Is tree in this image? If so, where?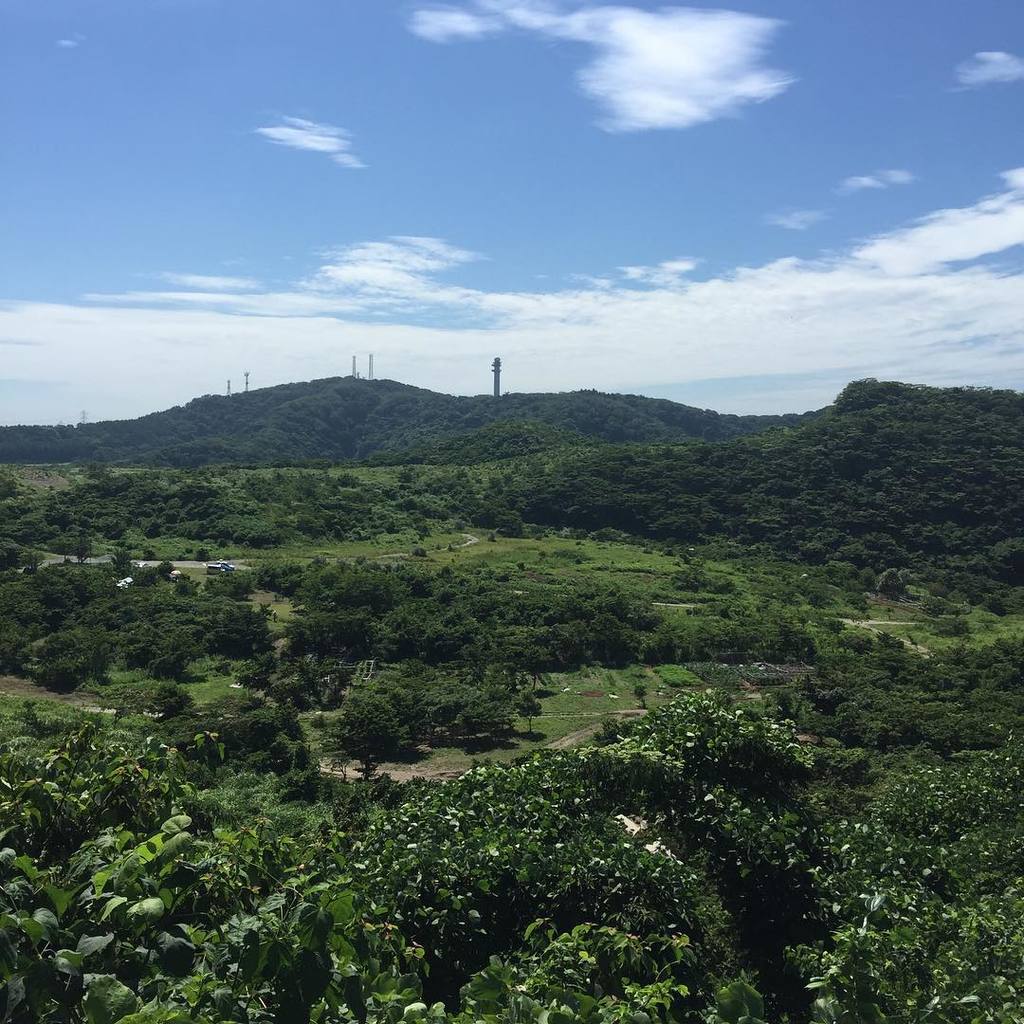
Yes, at (x1=613, y1=686, x2=820, y2=905).
